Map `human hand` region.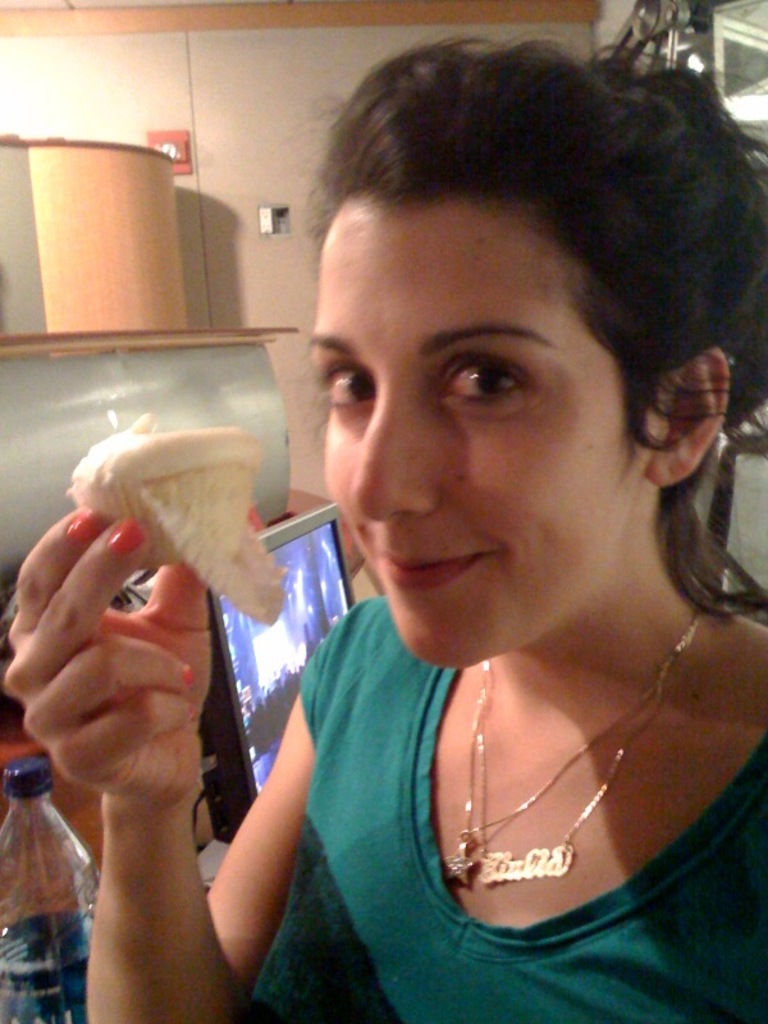
Mapped to <region>23, 520, 227, 849</region>.
